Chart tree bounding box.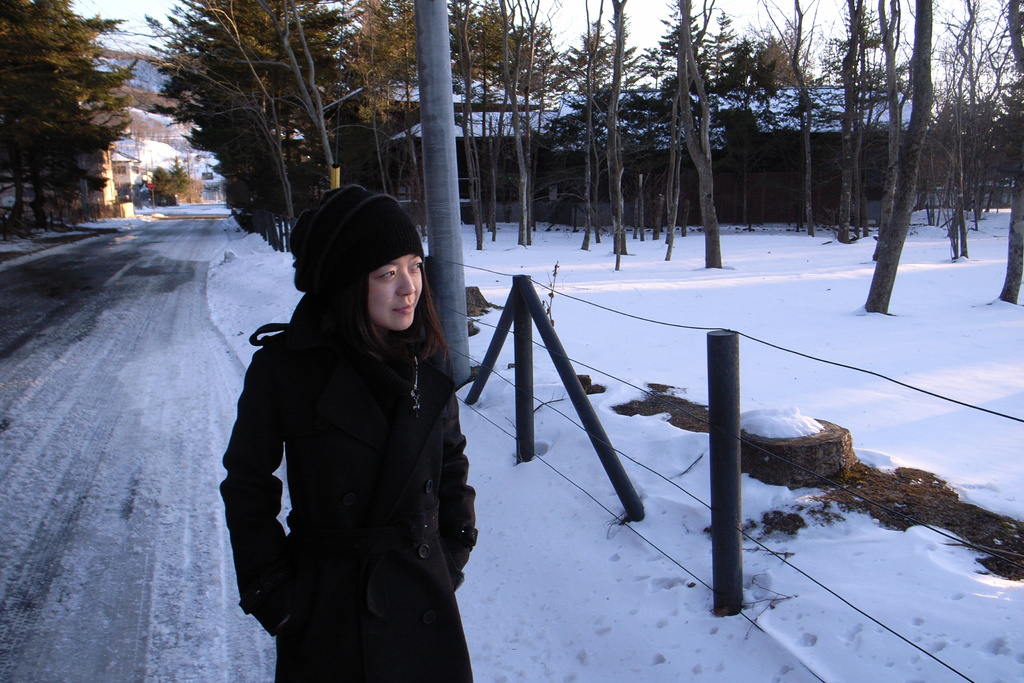
Charted: {"x1": 934, "y1": 0, "x2": 988, "y2": 258}.
